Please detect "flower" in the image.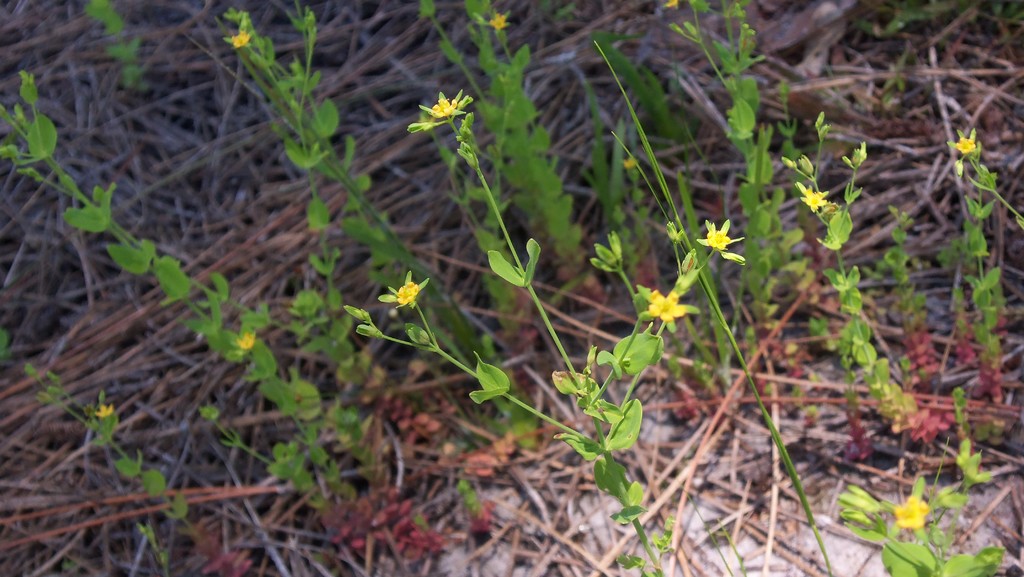
954 134 976 157.
